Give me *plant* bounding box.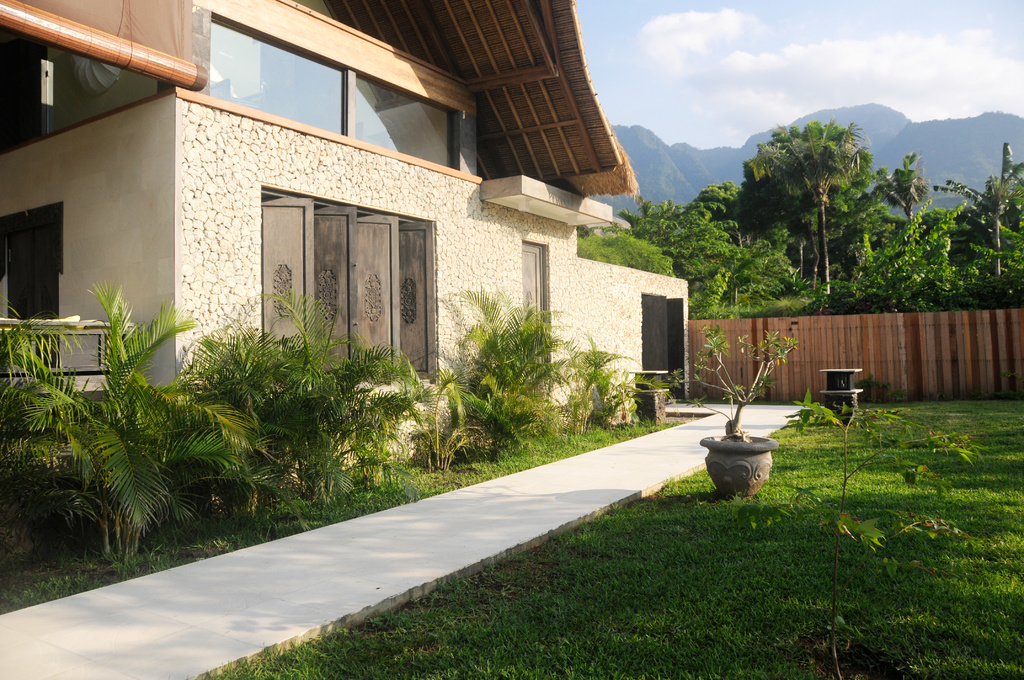
bbox=(662, 324, 808, 446).
